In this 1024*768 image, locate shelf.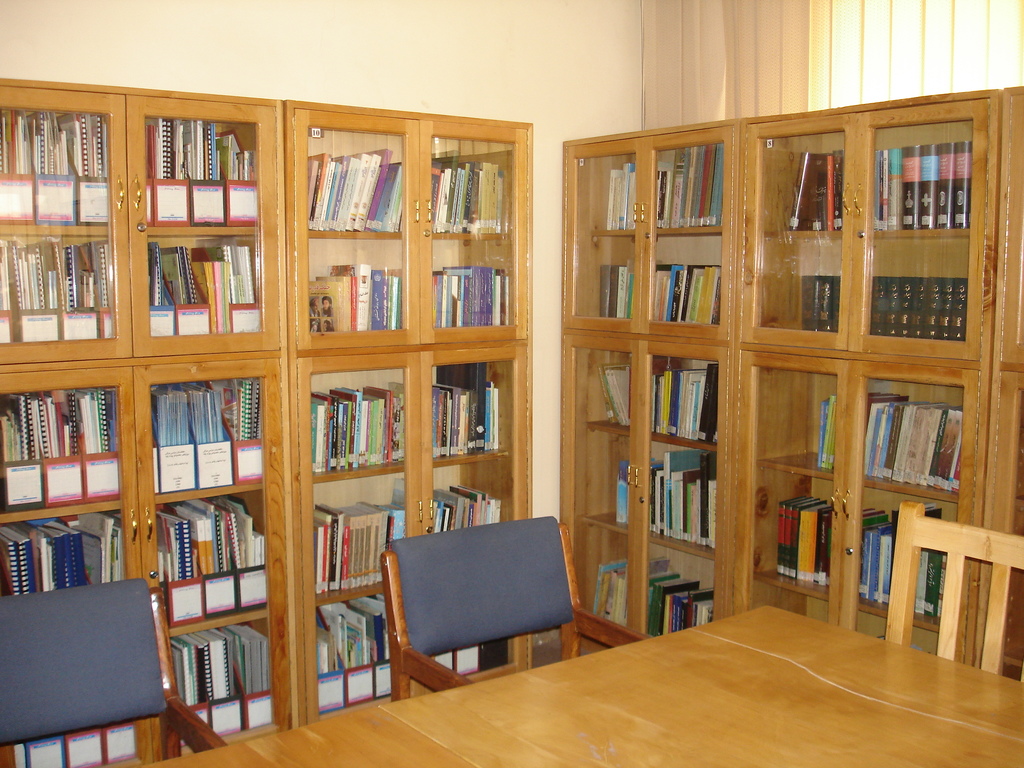
Bounding box: l=431, t=467, r=525, b=534.
